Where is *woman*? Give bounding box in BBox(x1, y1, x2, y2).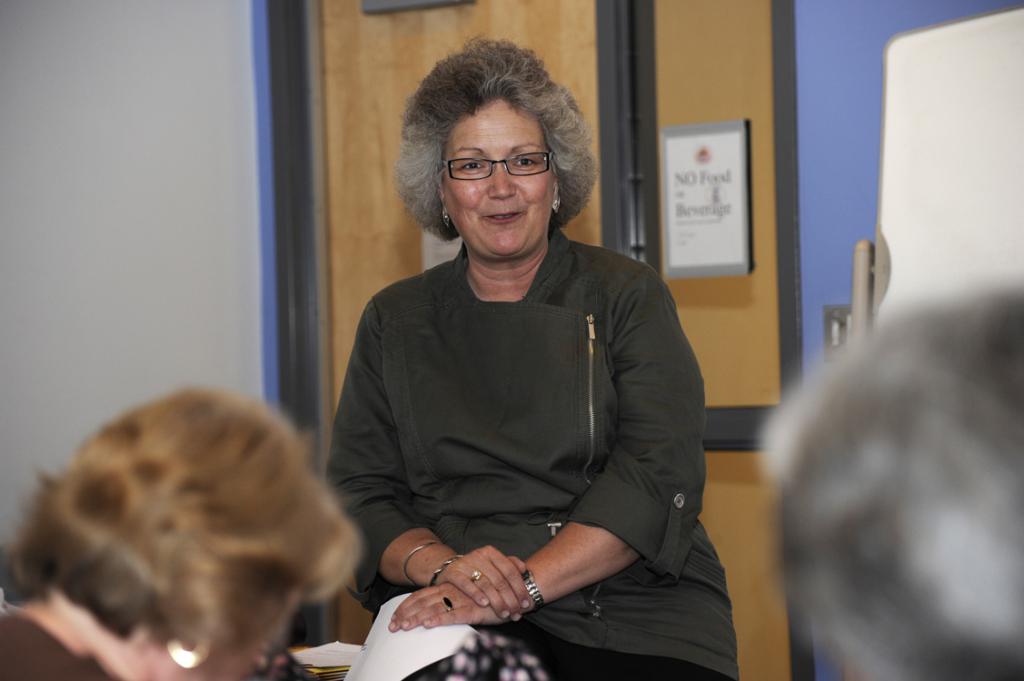
BBox(323, 30, 745, 680).
